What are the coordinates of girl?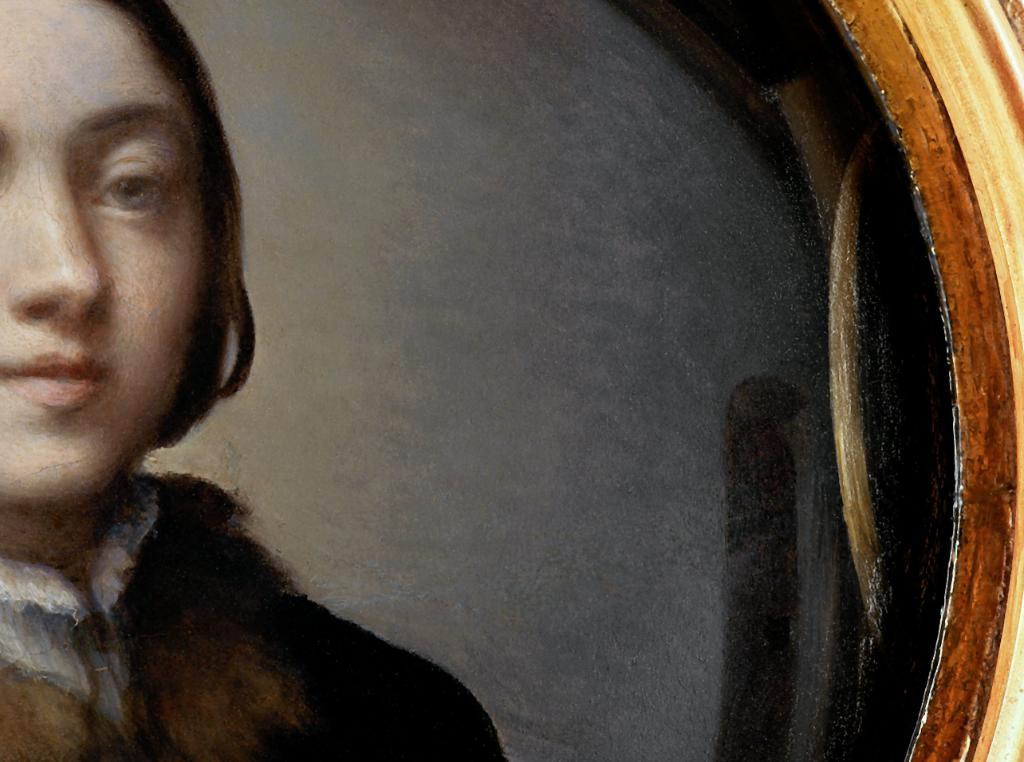
x1=0 y1=0 x2=505 y2=761.
